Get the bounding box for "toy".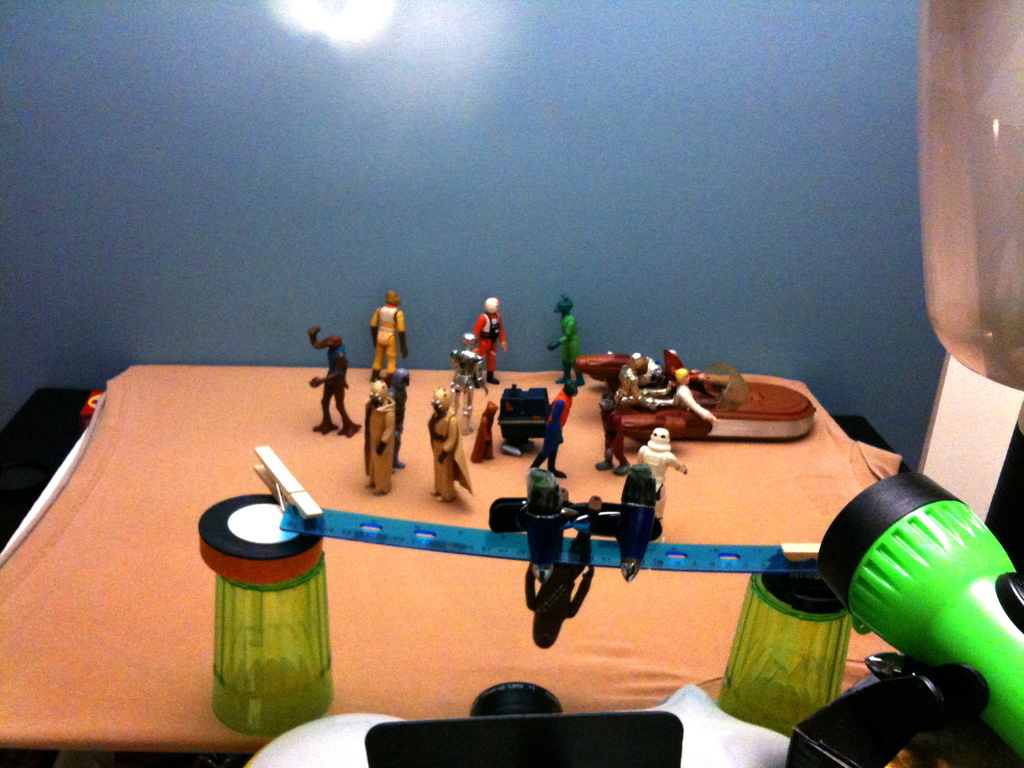
<region>548, 295, 585, 385</region>.
